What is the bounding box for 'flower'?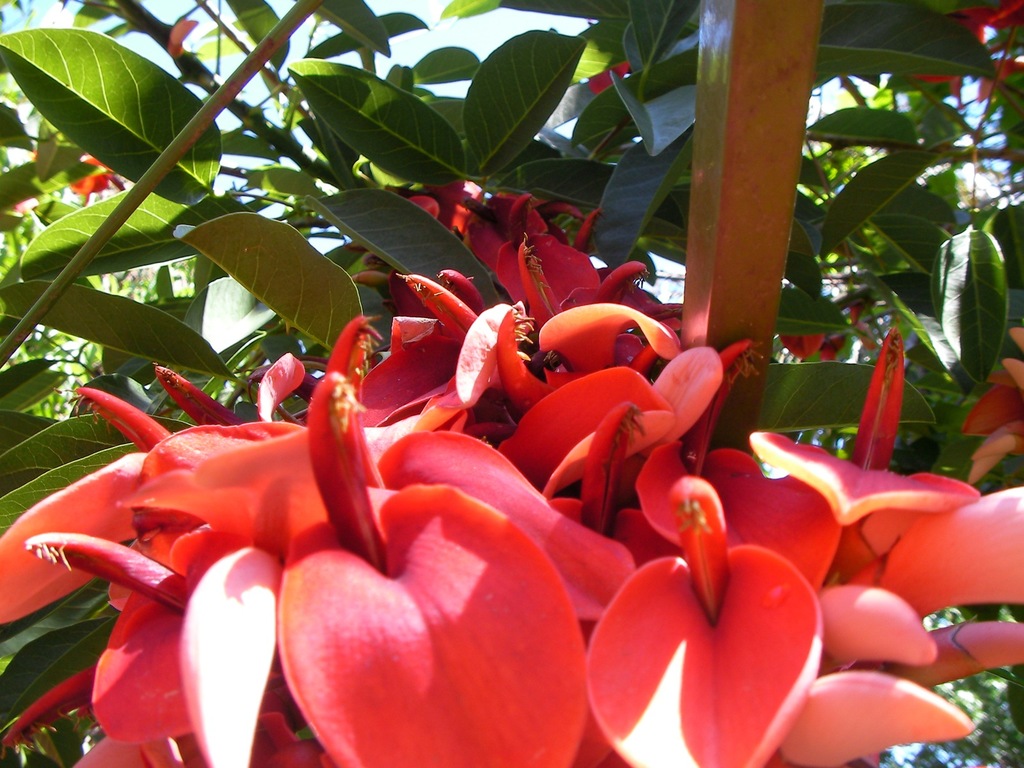
(897,5,1023,99).
